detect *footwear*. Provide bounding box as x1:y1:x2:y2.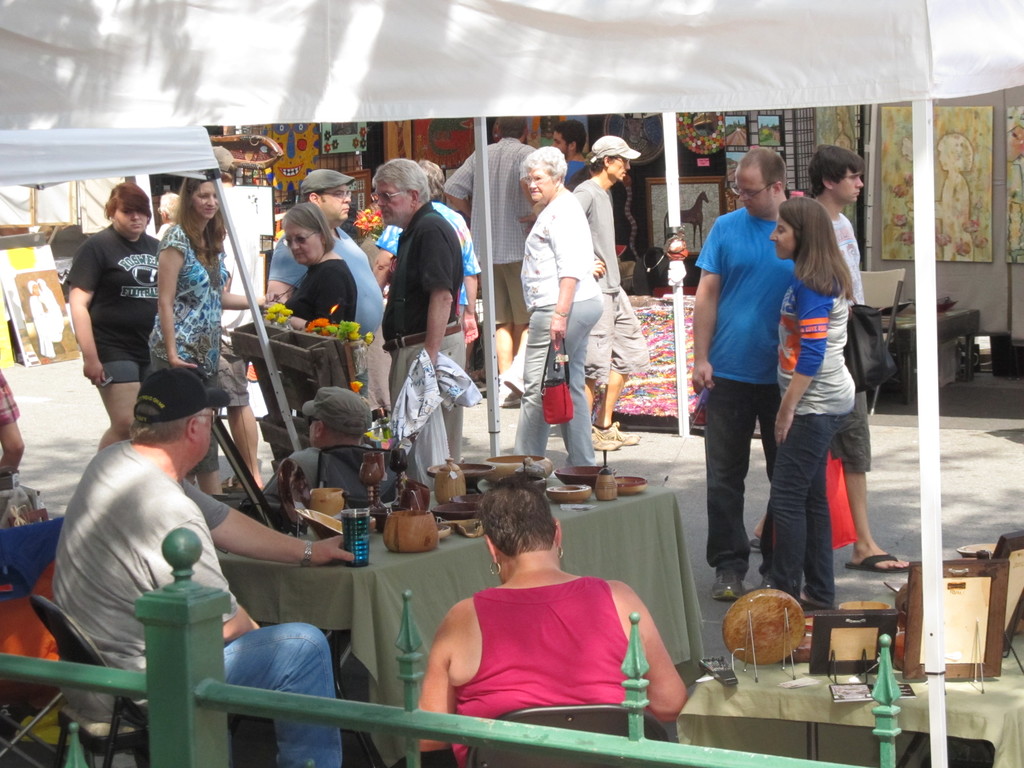
750:537:762:553.
